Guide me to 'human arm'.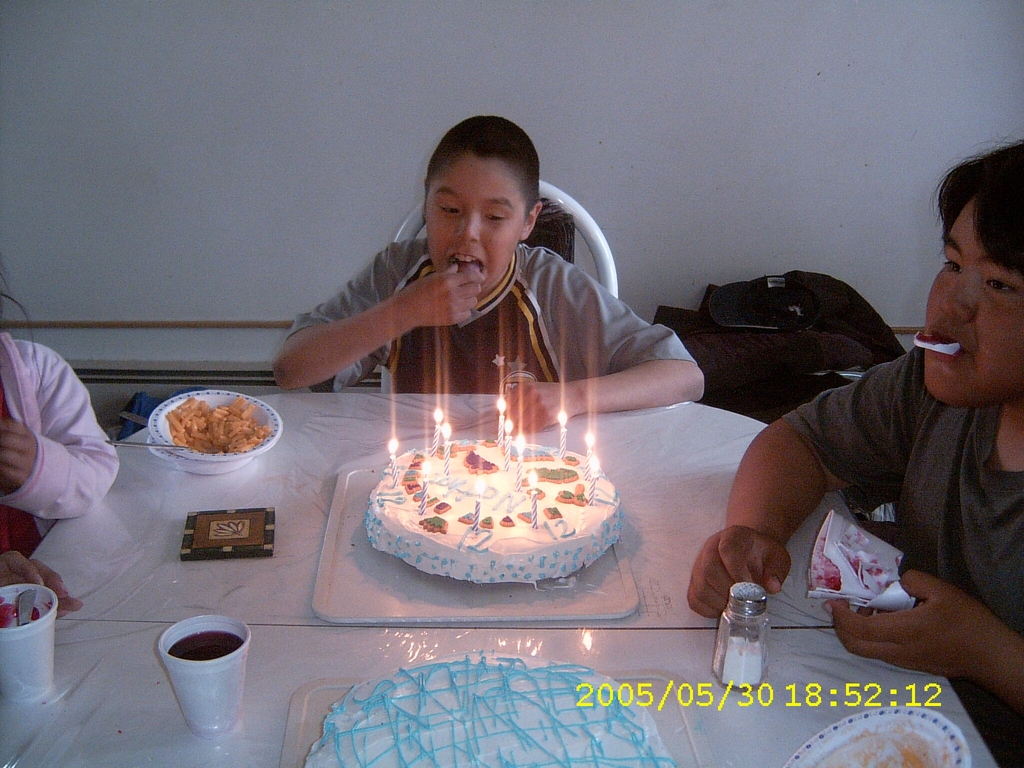
Guidance: 504, 255, 705, 436.
